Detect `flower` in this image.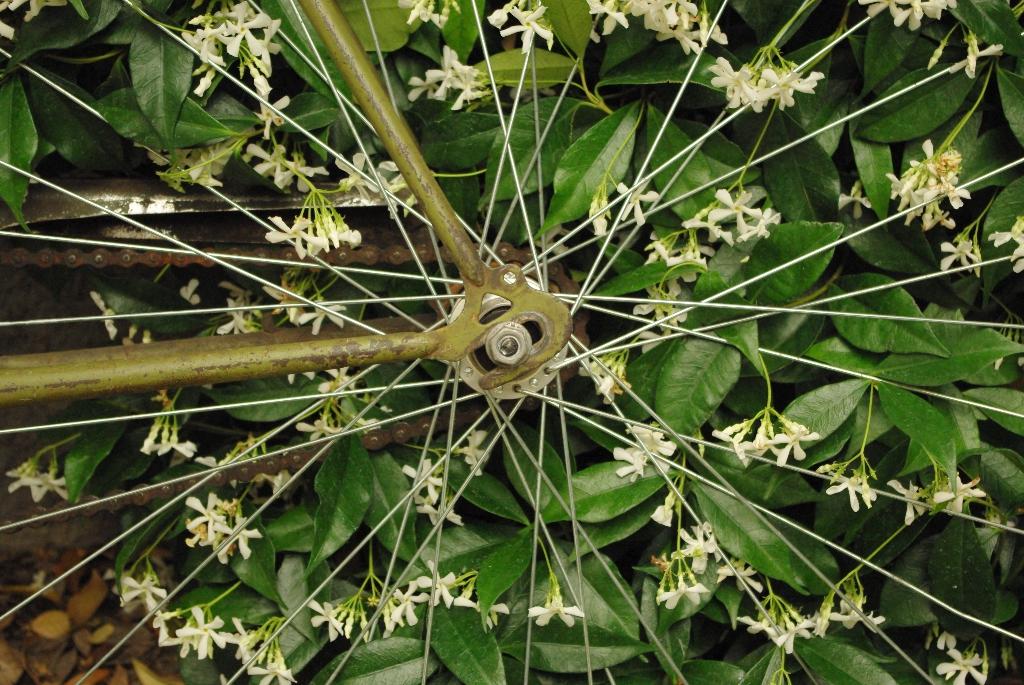
Detection: box(329, 148, 378, 195).
